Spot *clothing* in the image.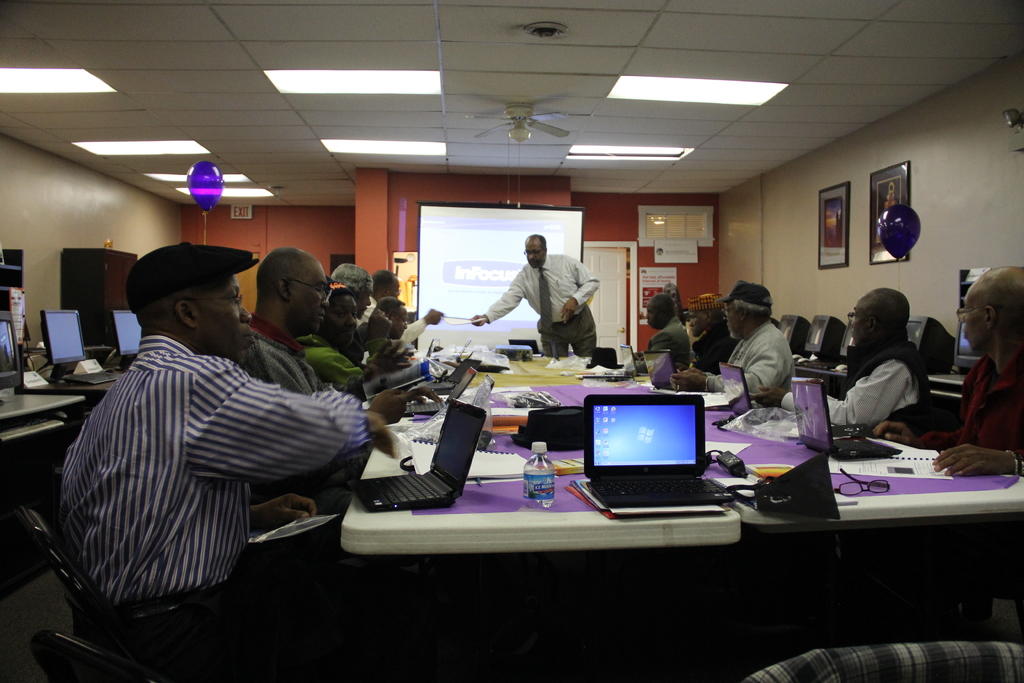
*clothing* found at [left=905, top=356, right=1023, bottom=479].
